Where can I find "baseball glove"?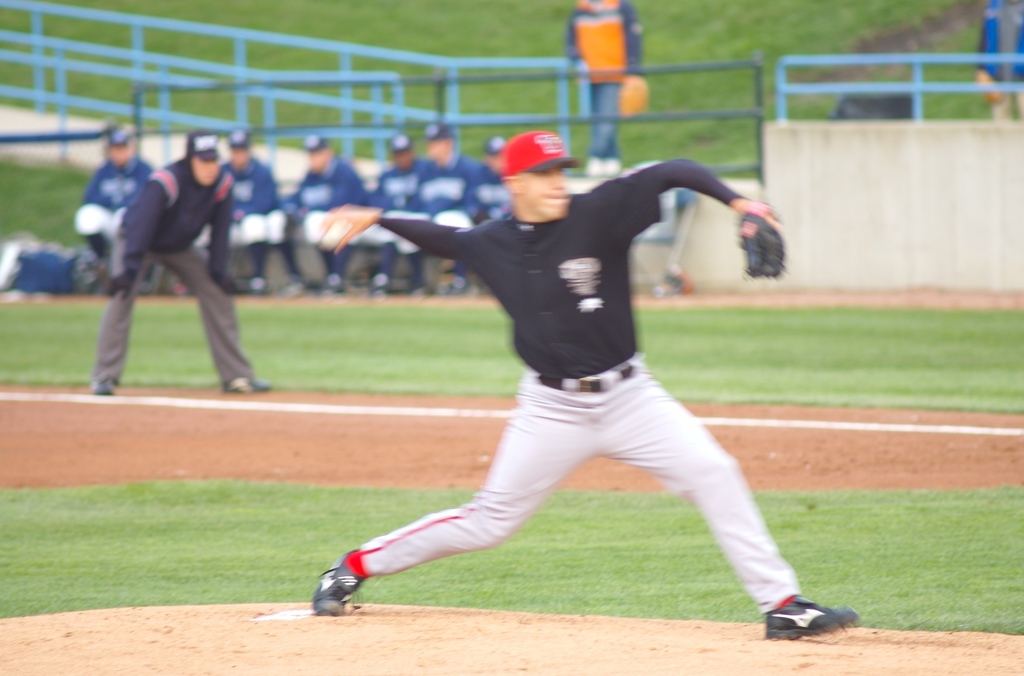
You can find it at l=106, t=268, r=135, b=303.
